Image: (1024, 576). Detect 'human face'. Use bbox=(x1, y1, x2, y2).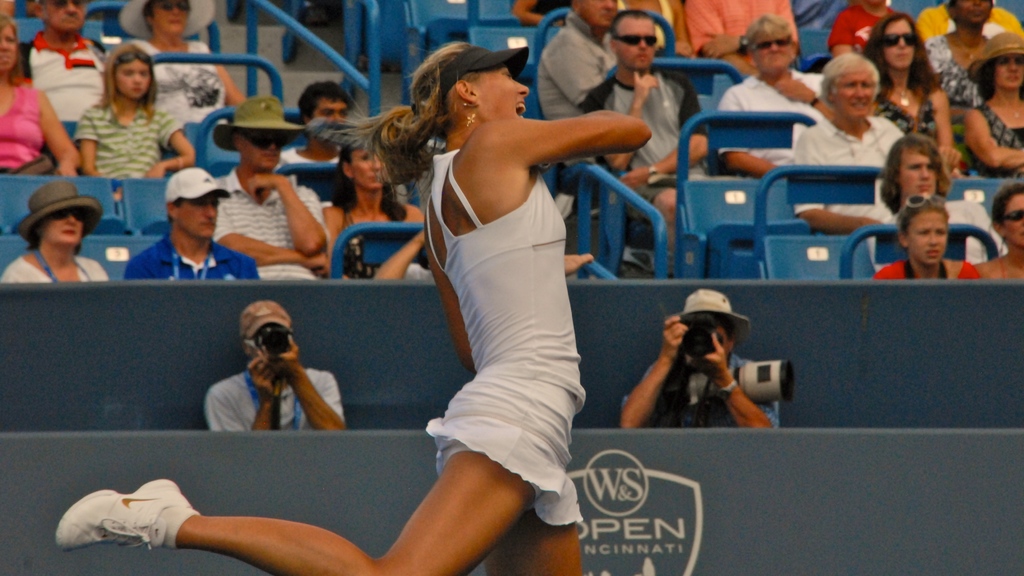
bbox=(317, 102, 348, 124).
